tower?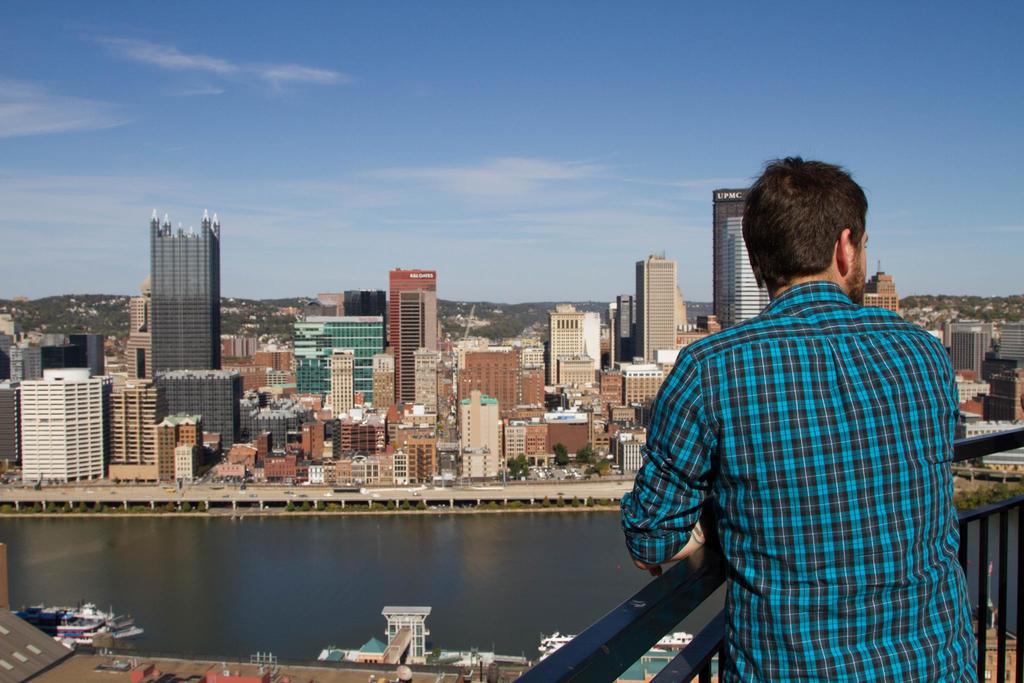
<region>618, 364, 676, 420</region>
